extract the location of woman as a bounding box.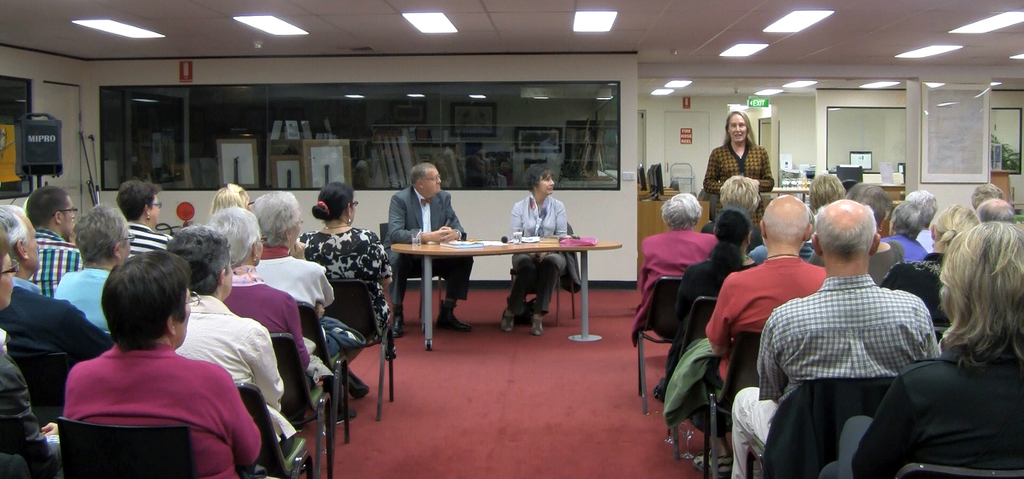
crop(702, 110, 774, 222).
